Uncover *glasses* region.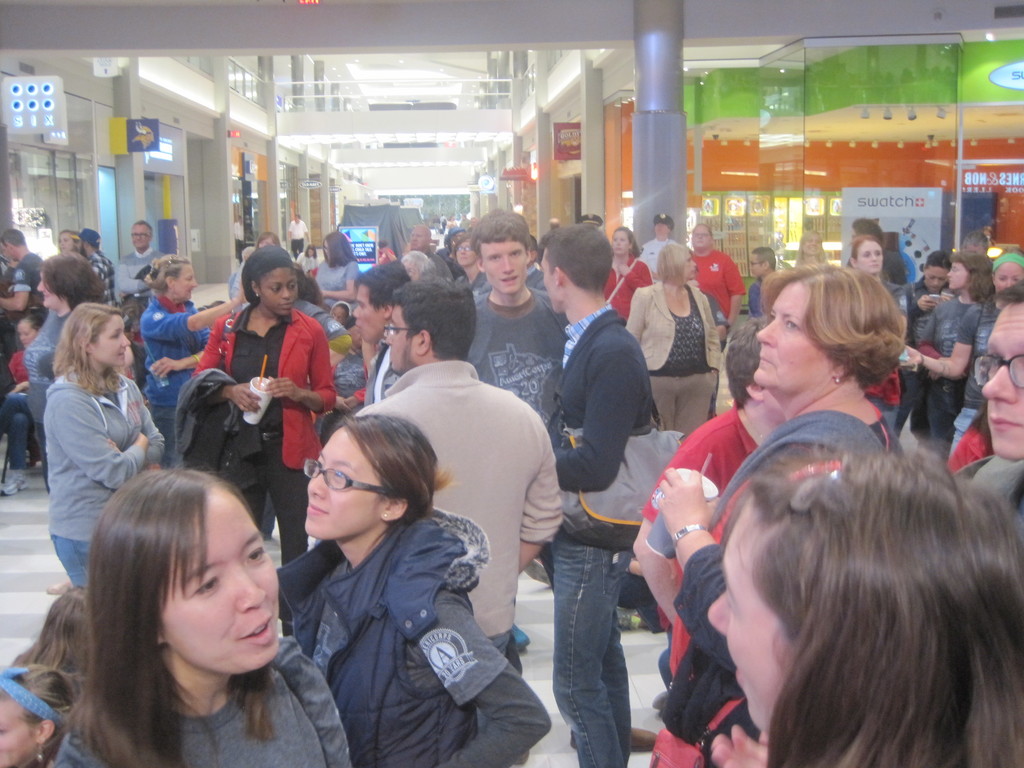
Uncovered: detection(303, 460, 401, 498).
